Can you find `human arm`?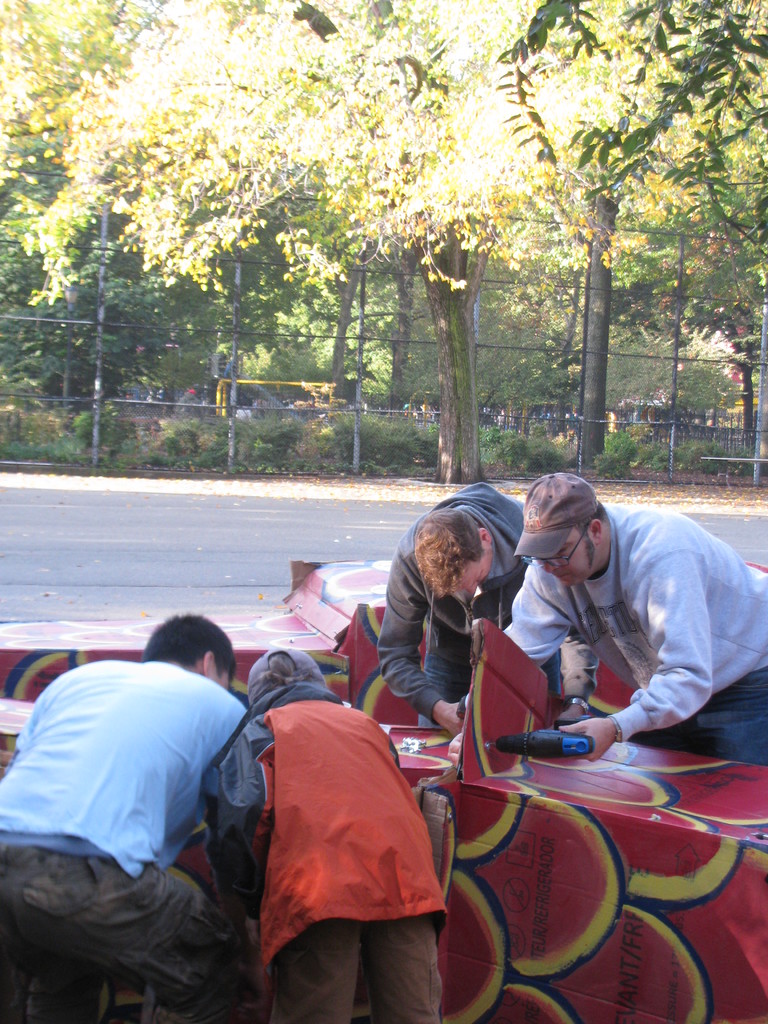
Yes, bounding box: bbox=[464, 570, 574, 729].
